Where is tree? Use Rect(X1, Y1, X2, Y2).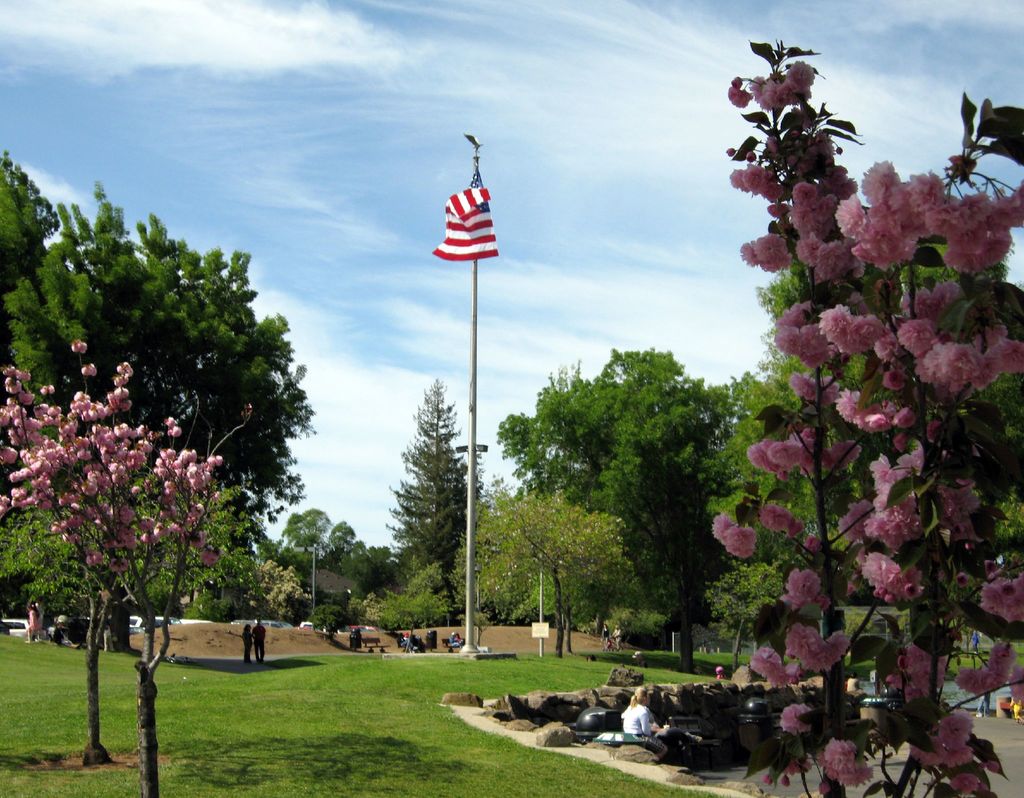
Rect(0, 327, 162, 756).
